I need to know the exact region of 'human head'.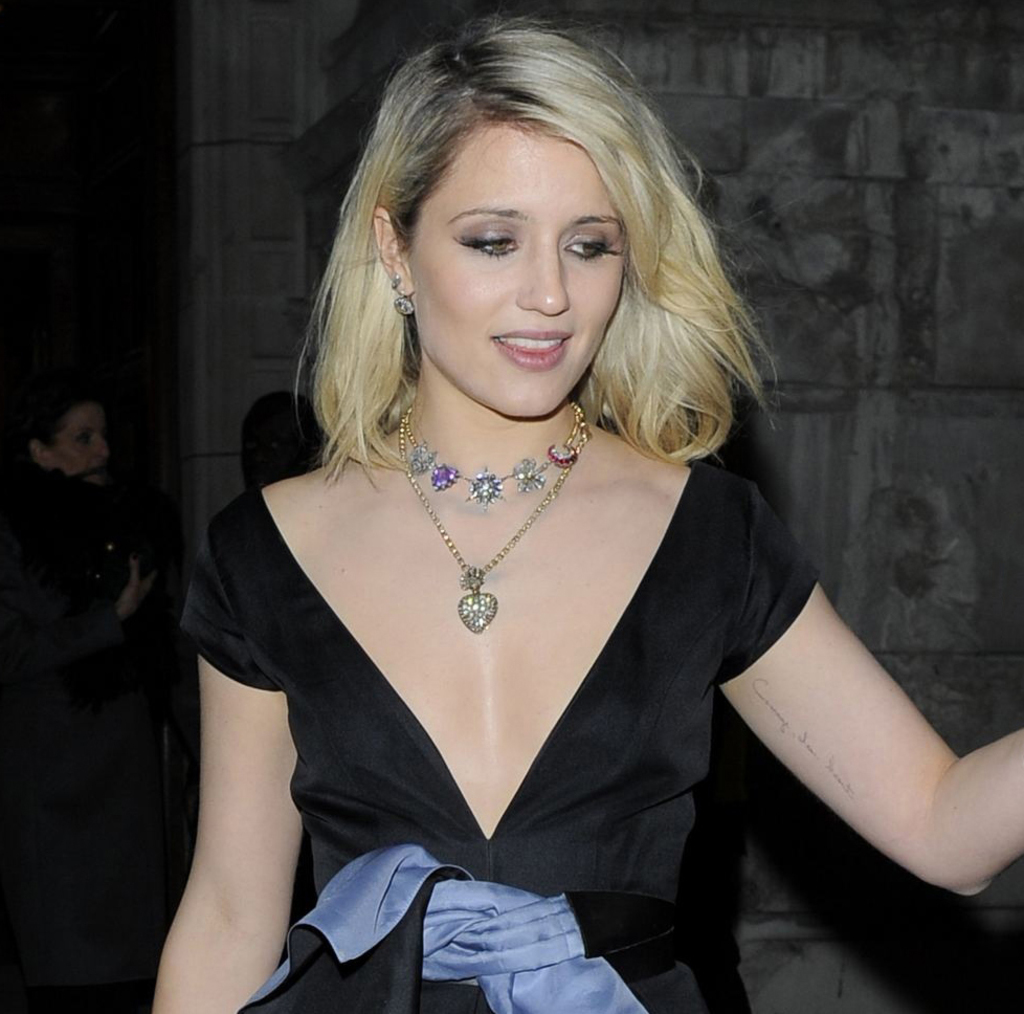
Region: bbox=[30, 396, 113, 484].
